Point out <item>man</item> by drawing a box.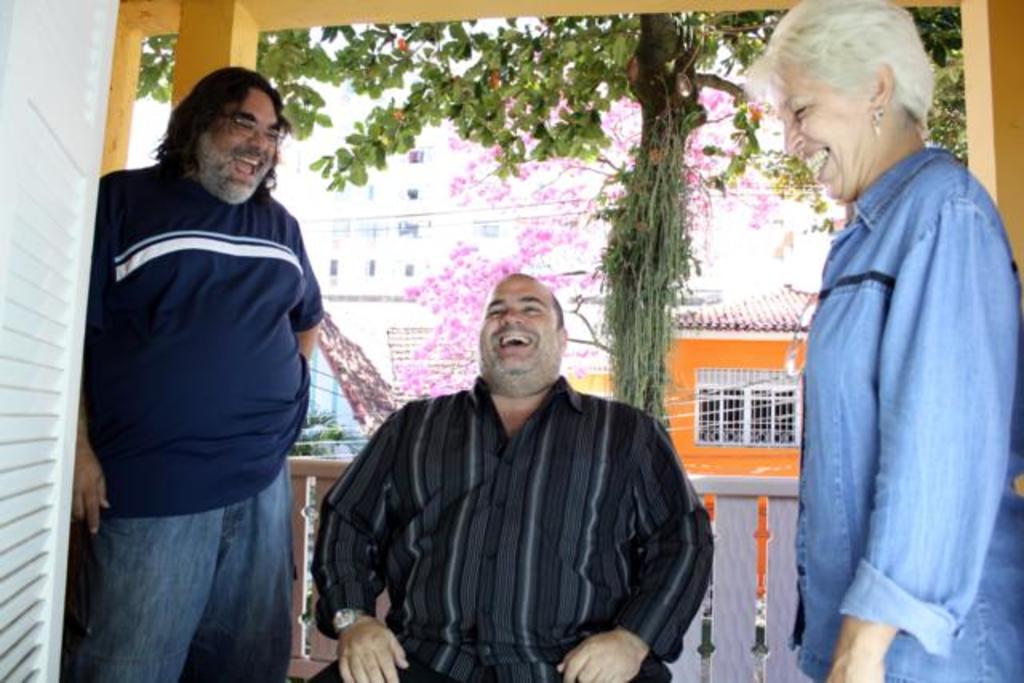
locate(58, 70, 325, 681).
